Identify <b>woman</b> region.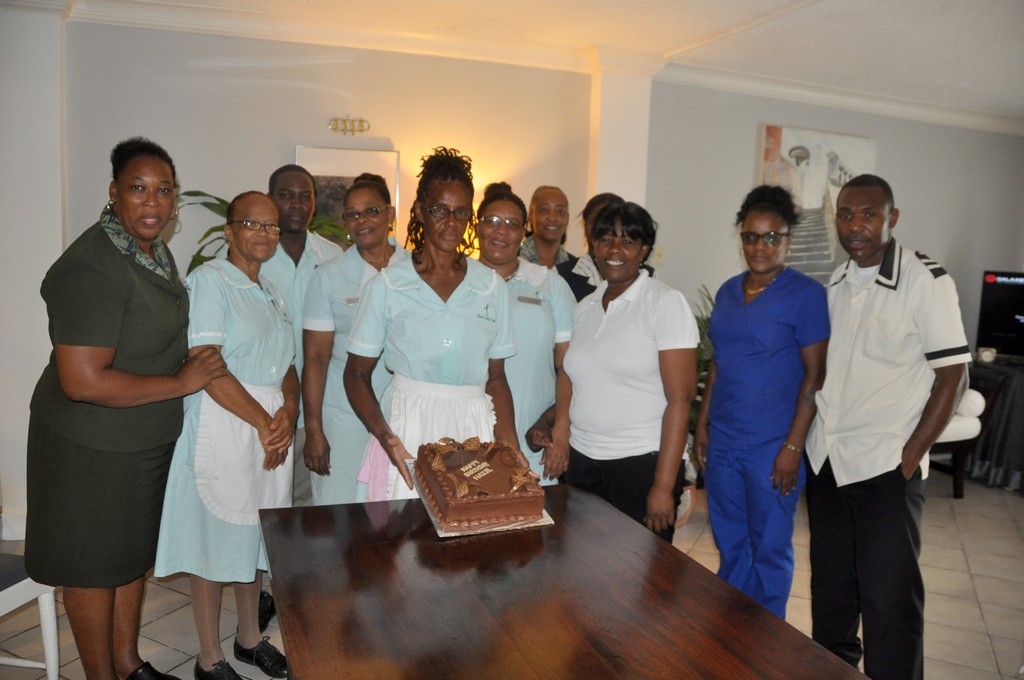
Region: bbox(20, 140, 236, 679).
